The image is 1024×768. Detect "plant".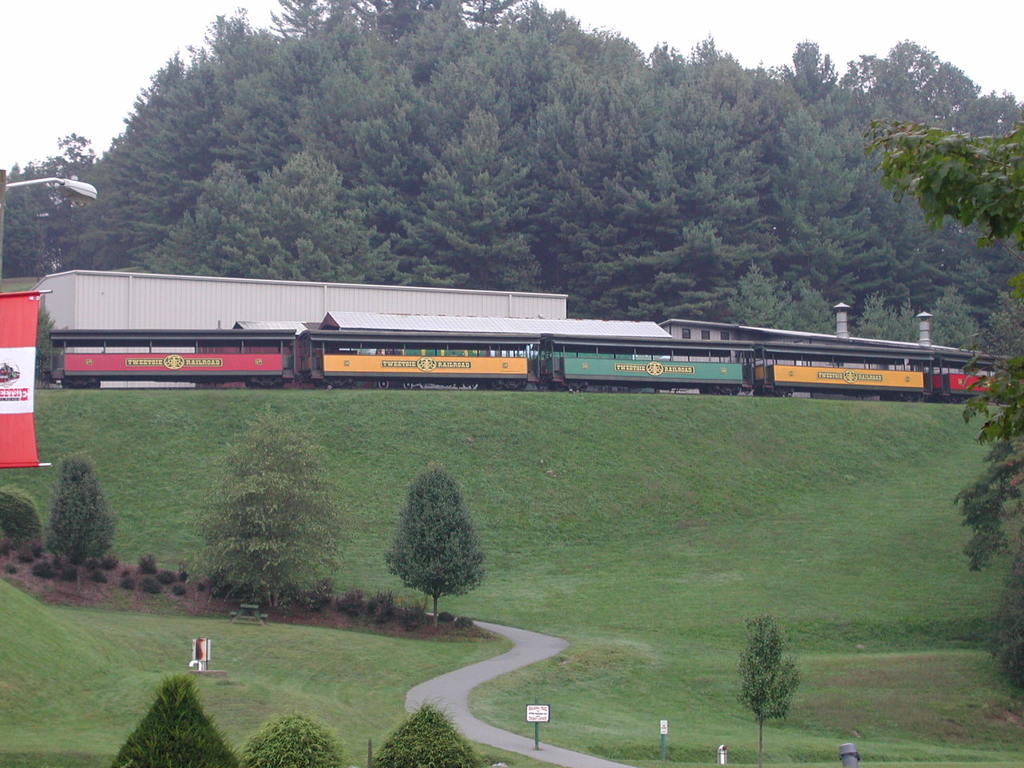
Detection: locate(366, 697, 479, 767).
